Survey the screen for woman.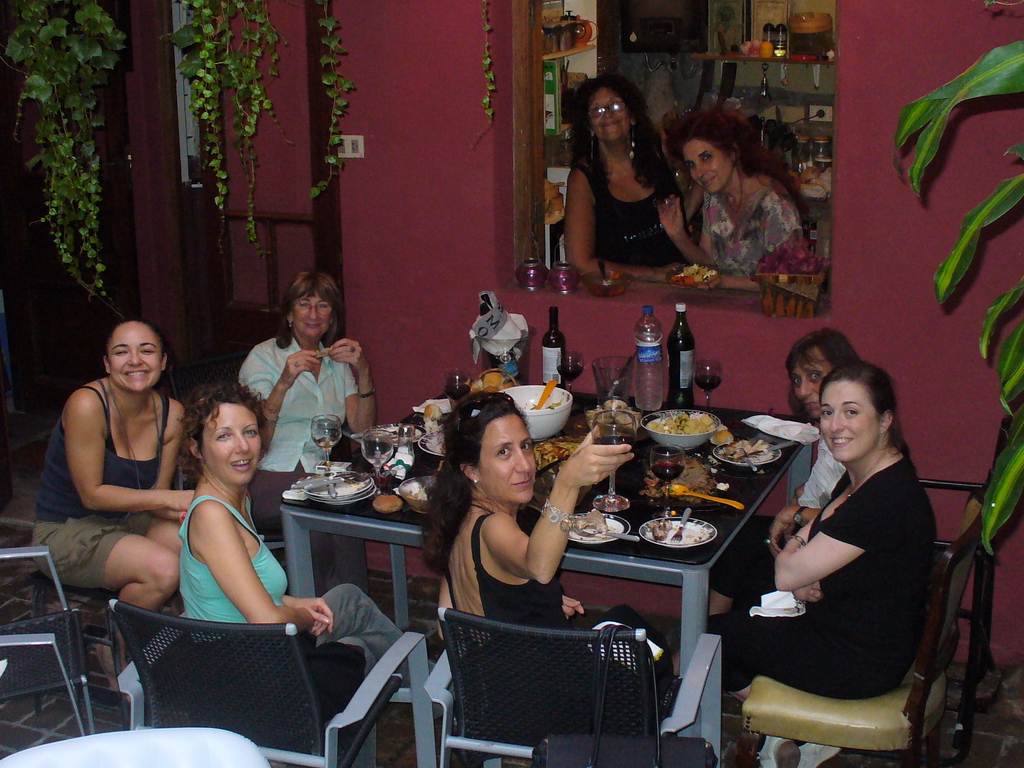
Survey found: region(186, 384, 436, 693).
